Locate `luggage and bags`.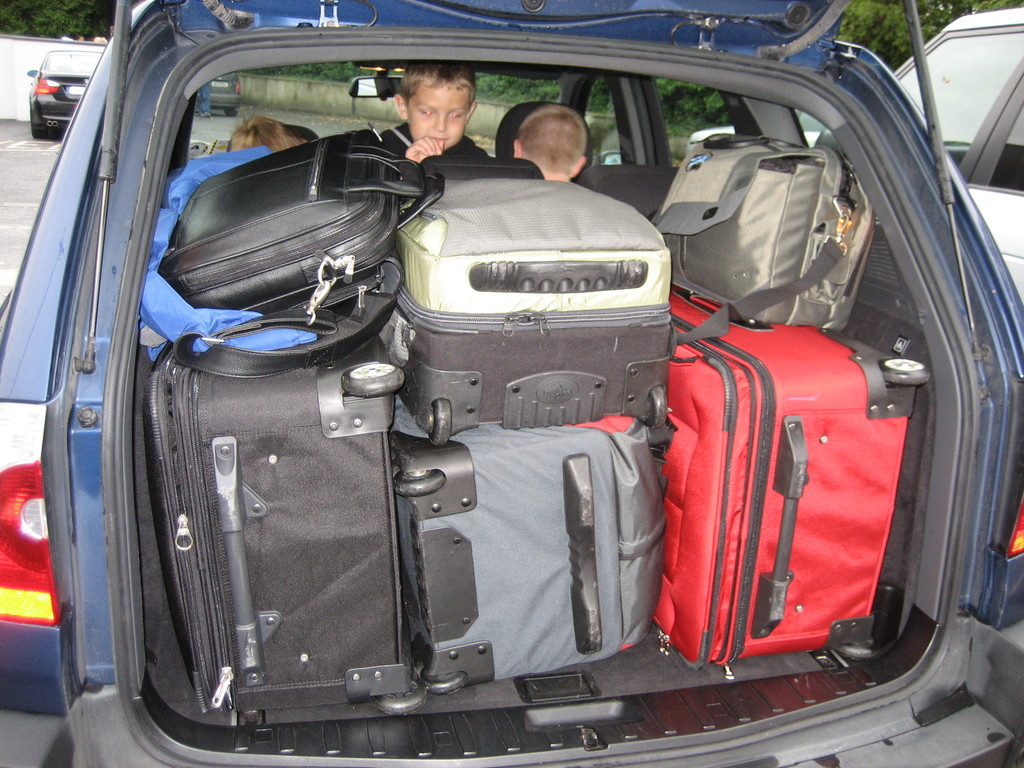
Bounding box: (144, 129, 445, 374).
